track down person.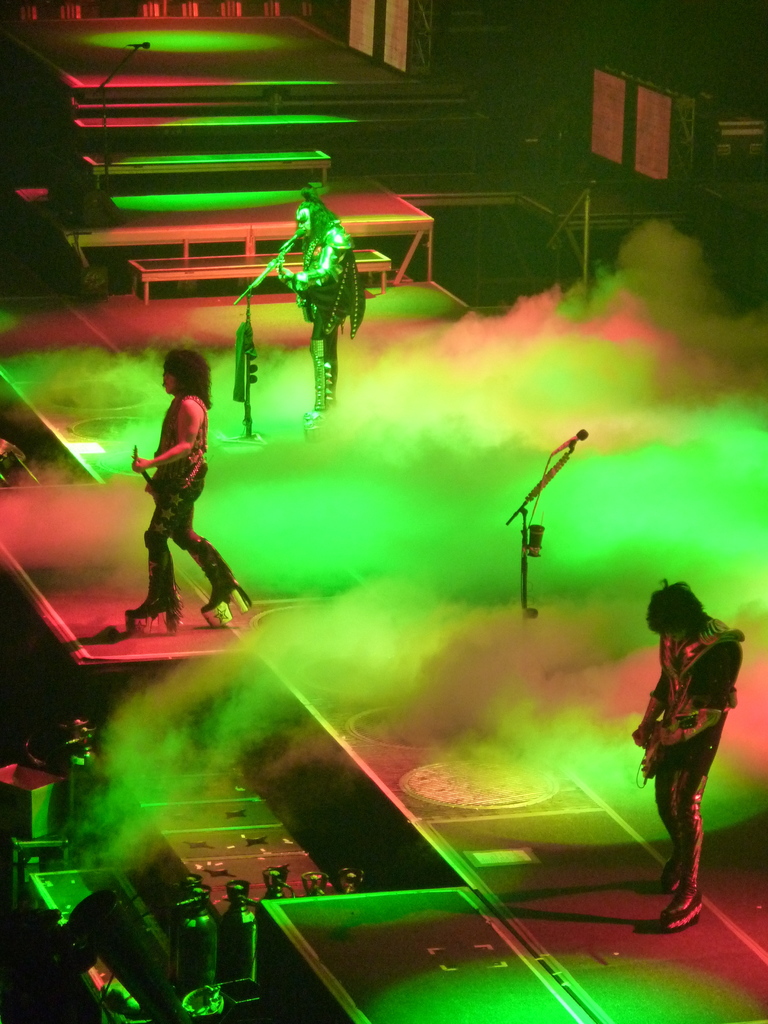
Tracked to locate(622, 574, 746, 940).
